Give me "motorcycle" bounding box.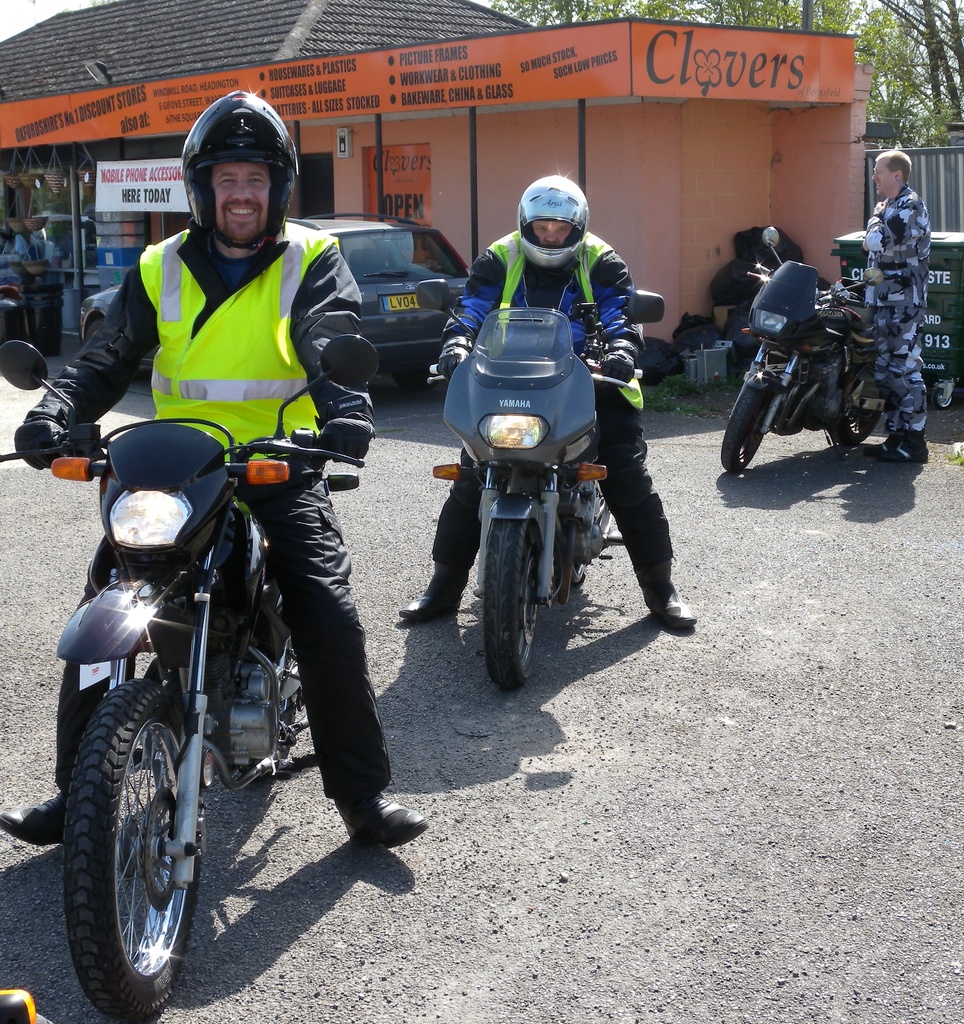
crop(415, 272, 662, 688).
